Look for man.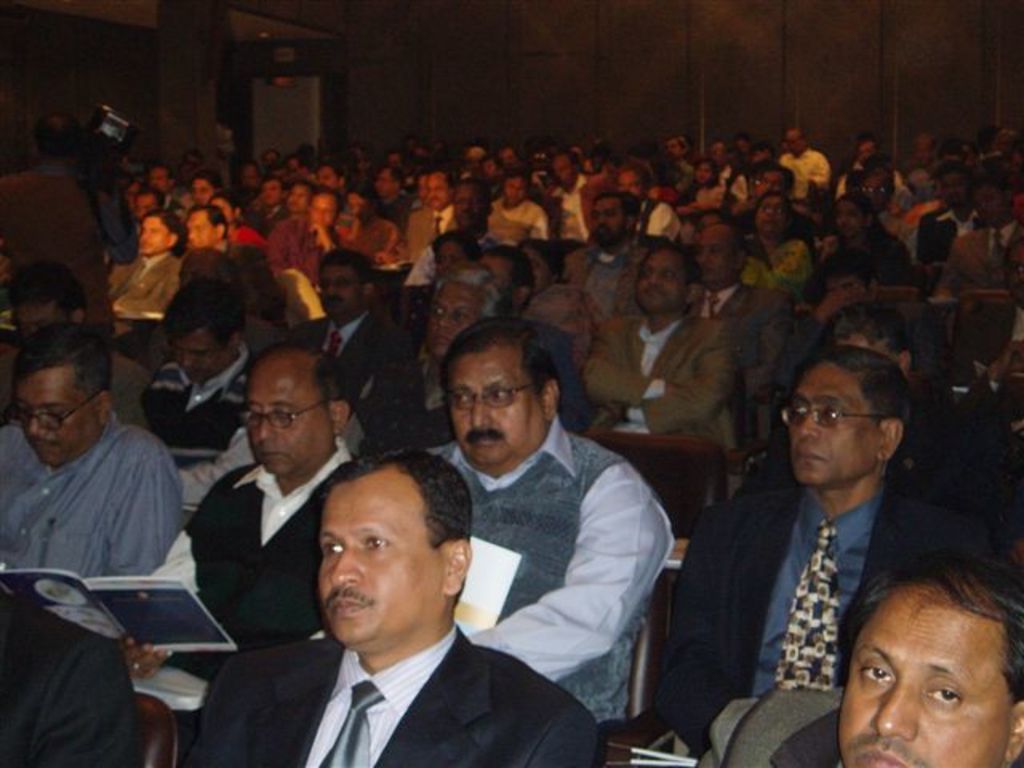
Found: {"x1": 461, "y1": 272, "x2": 523, "y2": 381}.
